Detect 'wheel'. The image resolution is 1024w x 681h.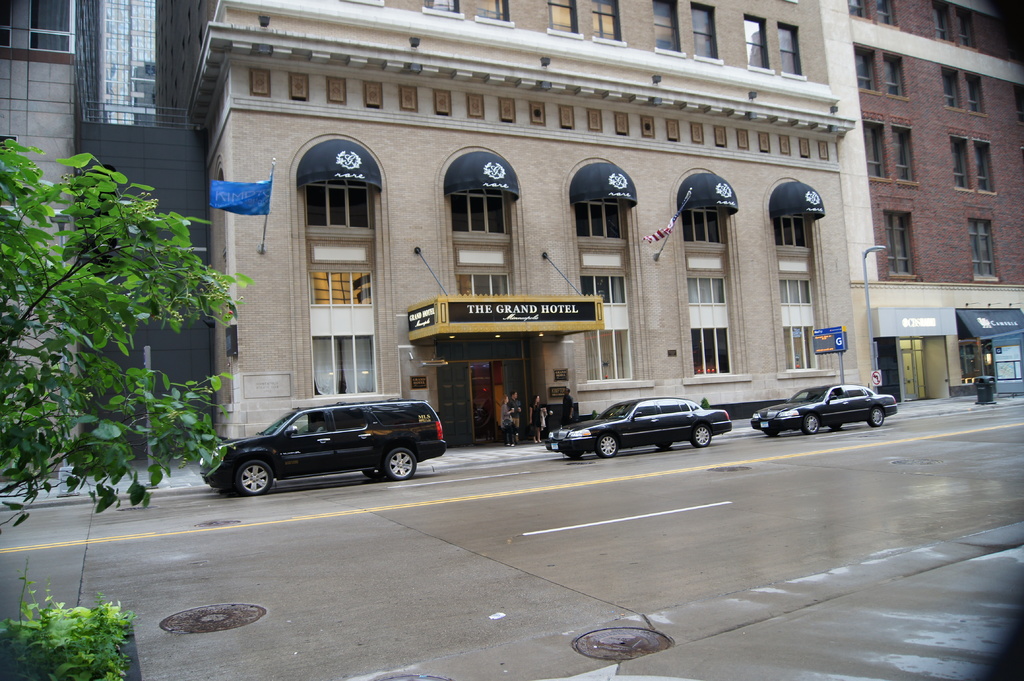
(x1=655, y1=440, x2=673, y2=451).
